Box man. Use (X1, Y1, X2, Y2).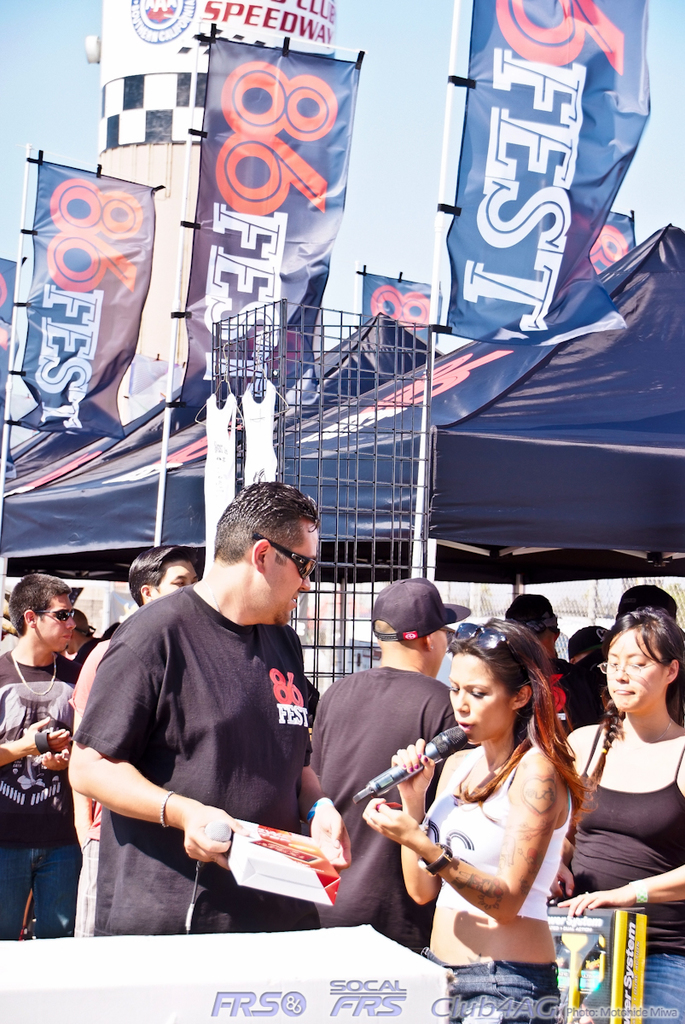
(64, 611, 97, 682).
